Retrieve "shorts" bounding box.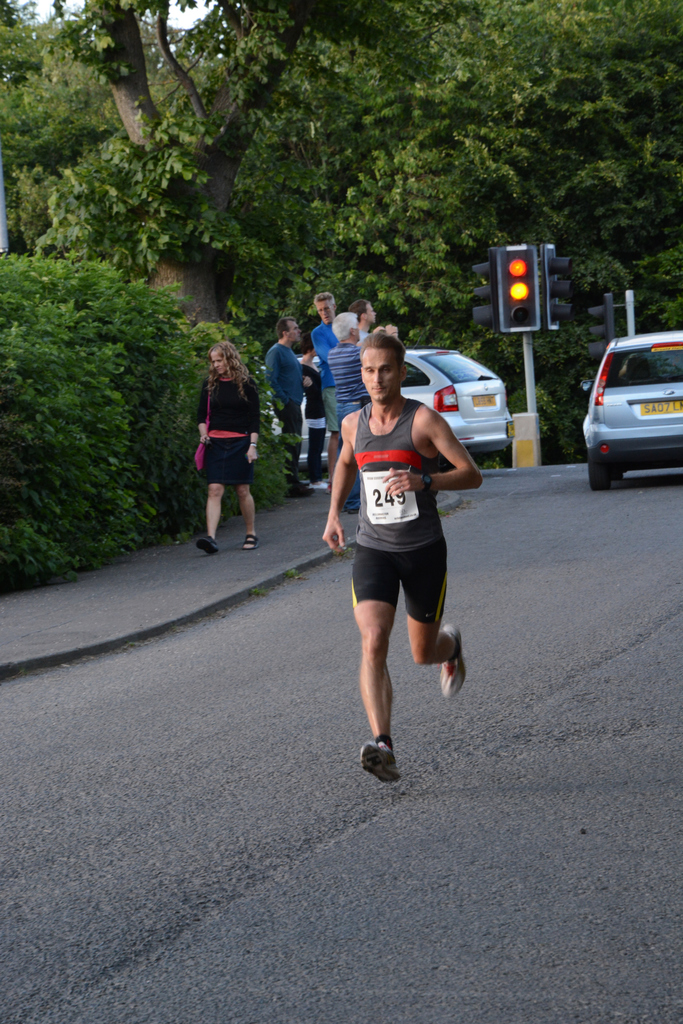
Bounding box: <bbox>347, 555, 456, 607</bbox>.
